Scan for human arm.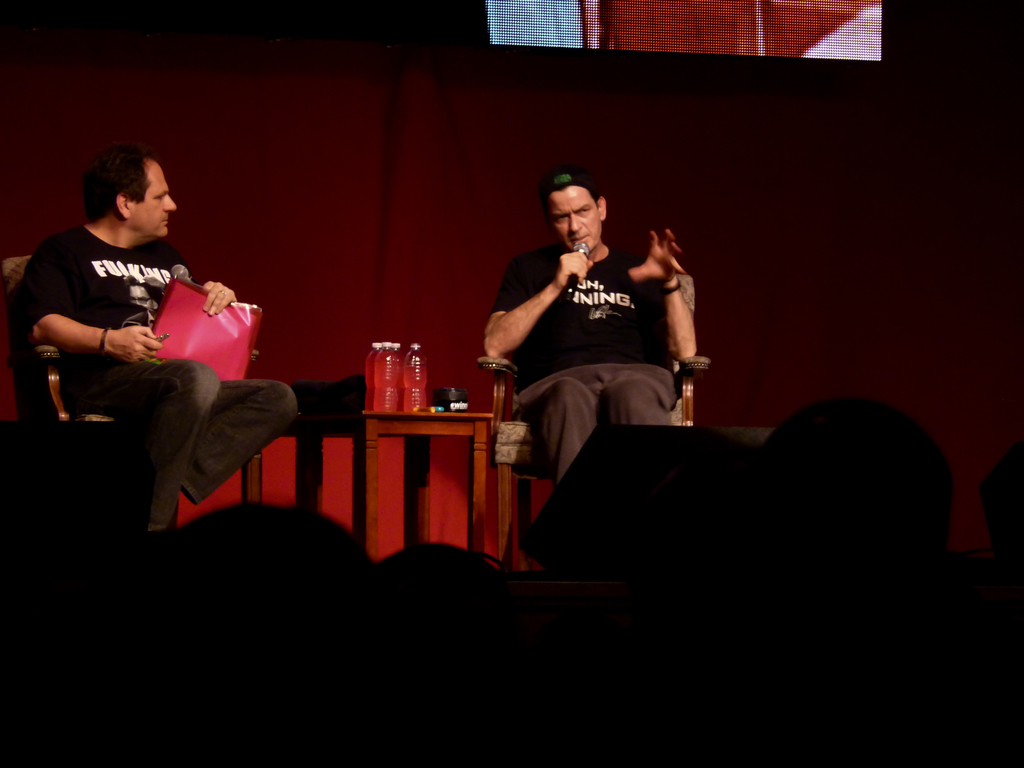
Scan result: select_region(196, 276, 241, 317).
